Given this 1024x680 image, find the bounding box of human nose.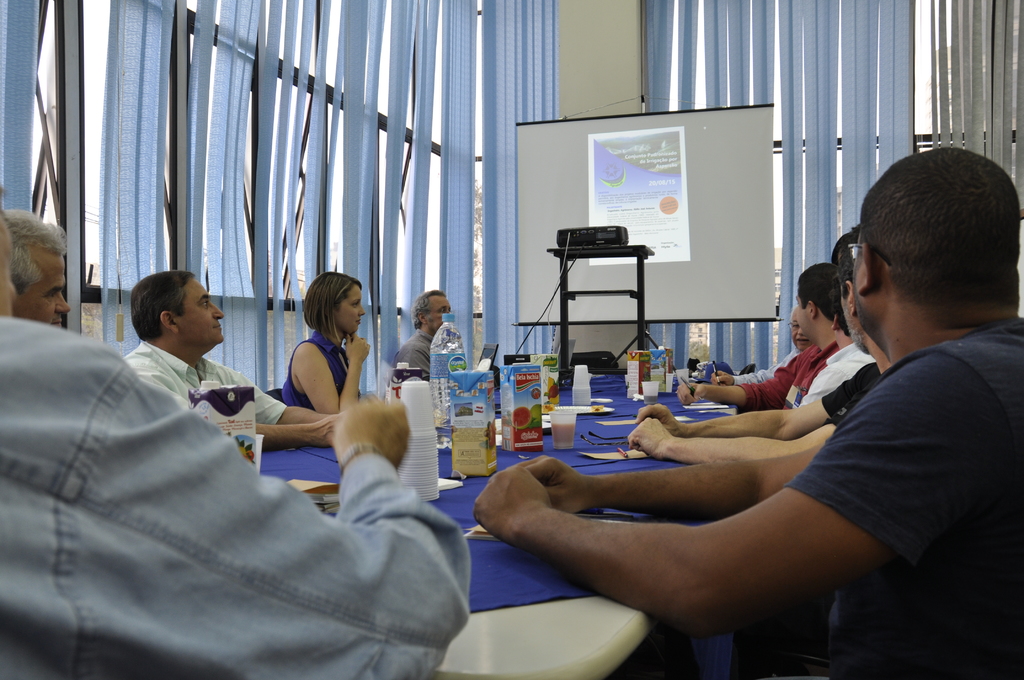
detection(213, 307, 225, 319).
